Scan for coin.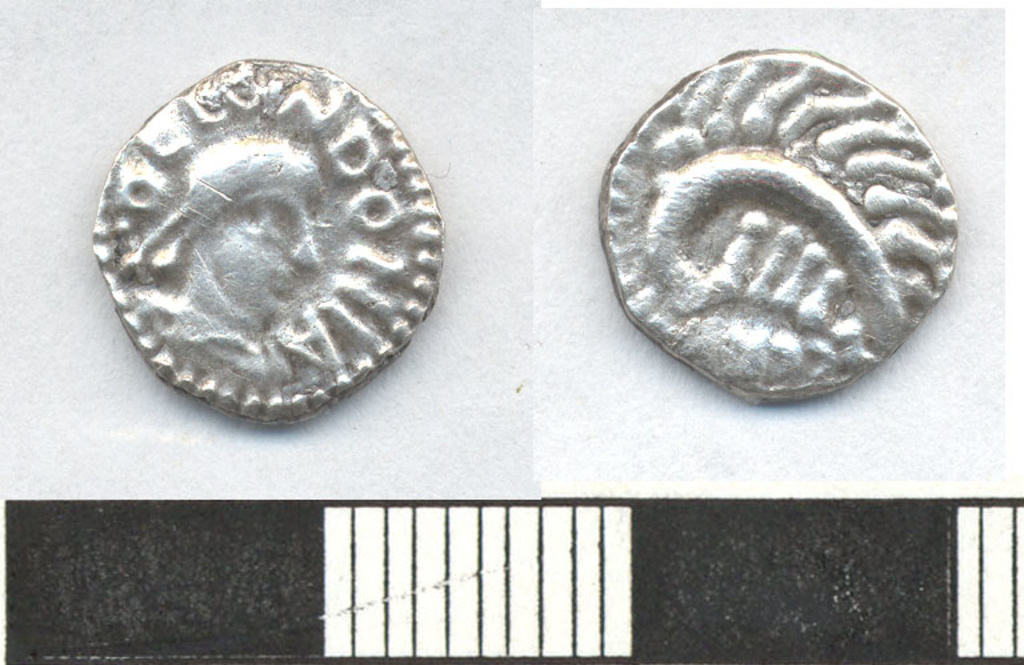
Scan result: rect(84, 57, 452, 430).
